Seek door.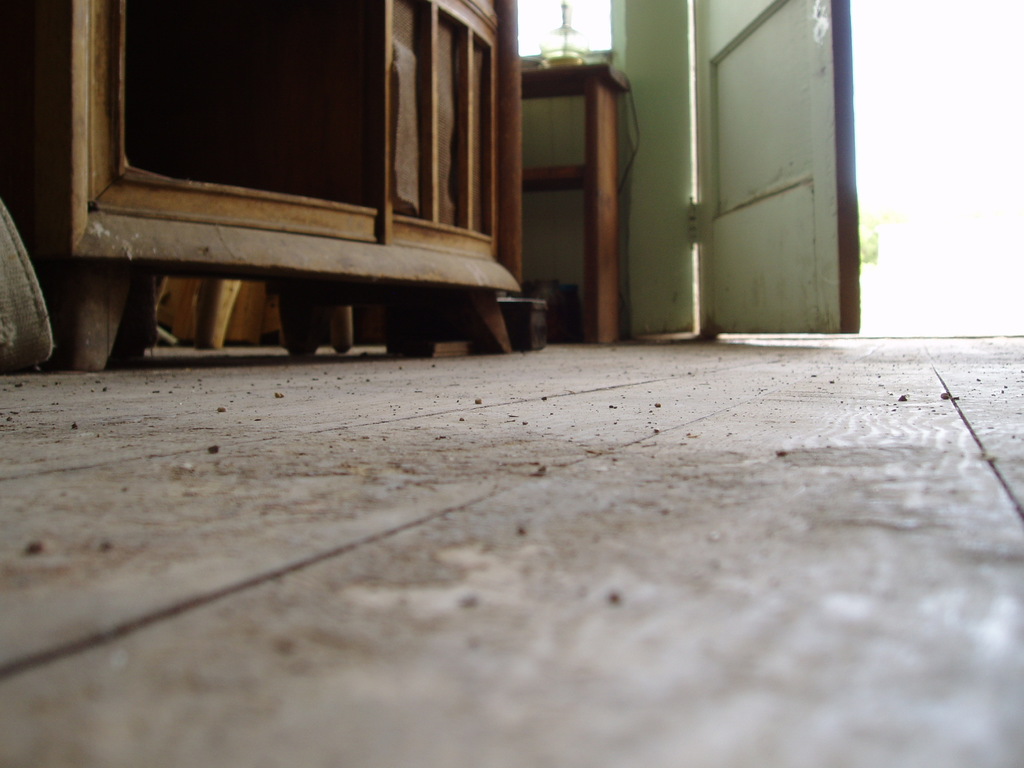
<region>636, 0, 853, 347</region>.
